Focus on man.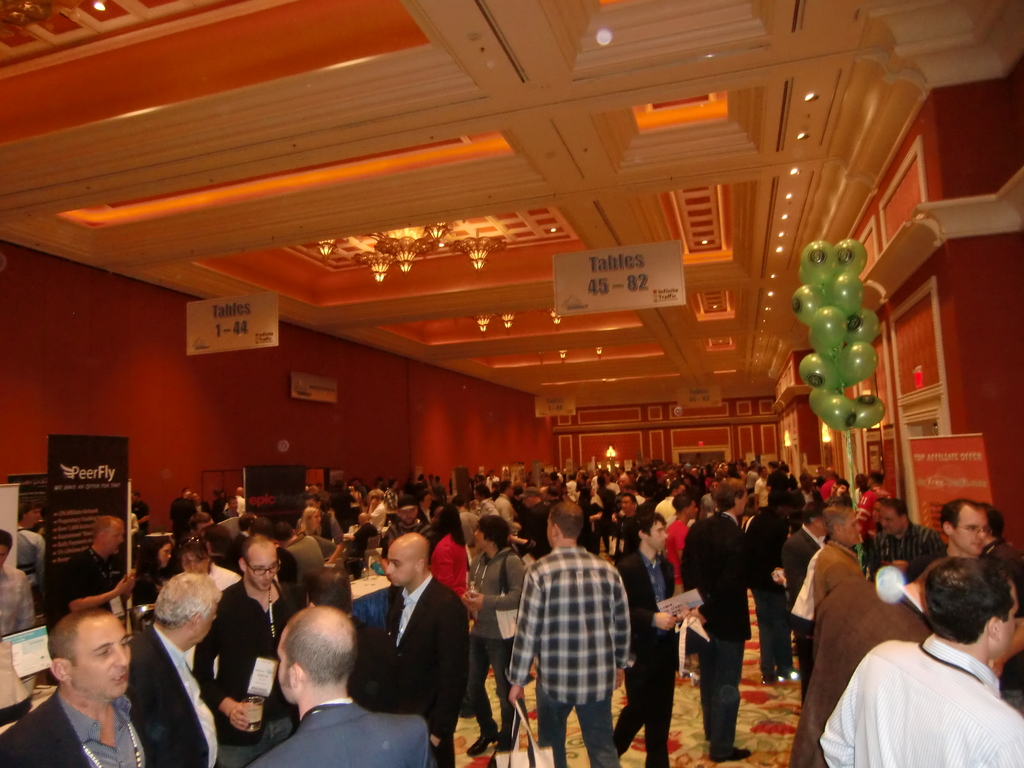
Focused at <region>242, 599, 447, 767</region>.
